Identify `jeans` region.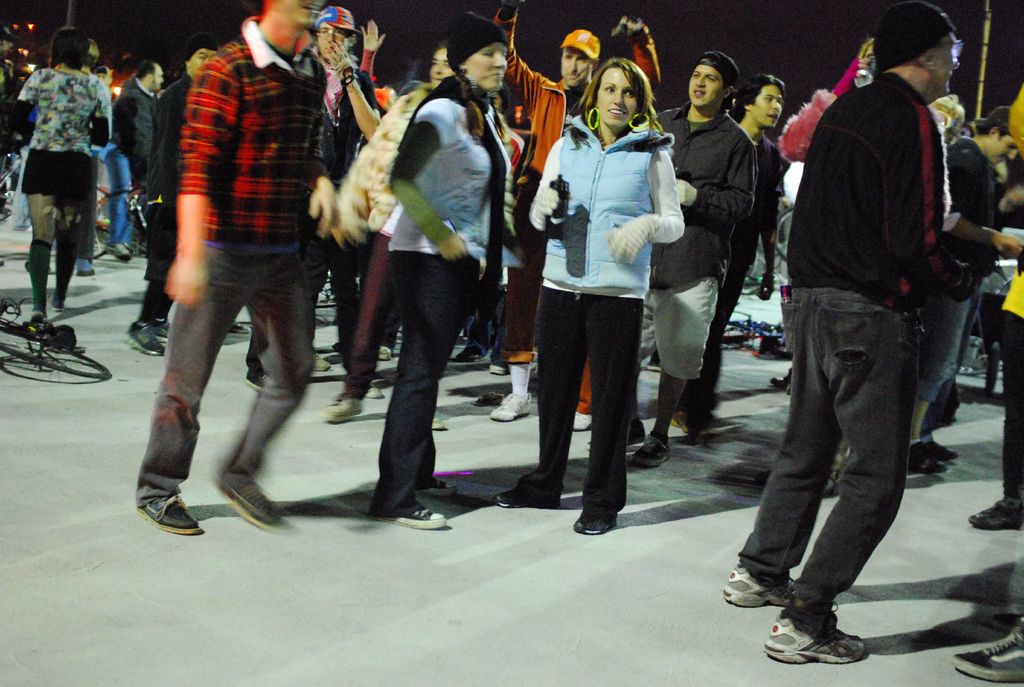
Region: (left=102, top=148, right=129, bottom=243).
